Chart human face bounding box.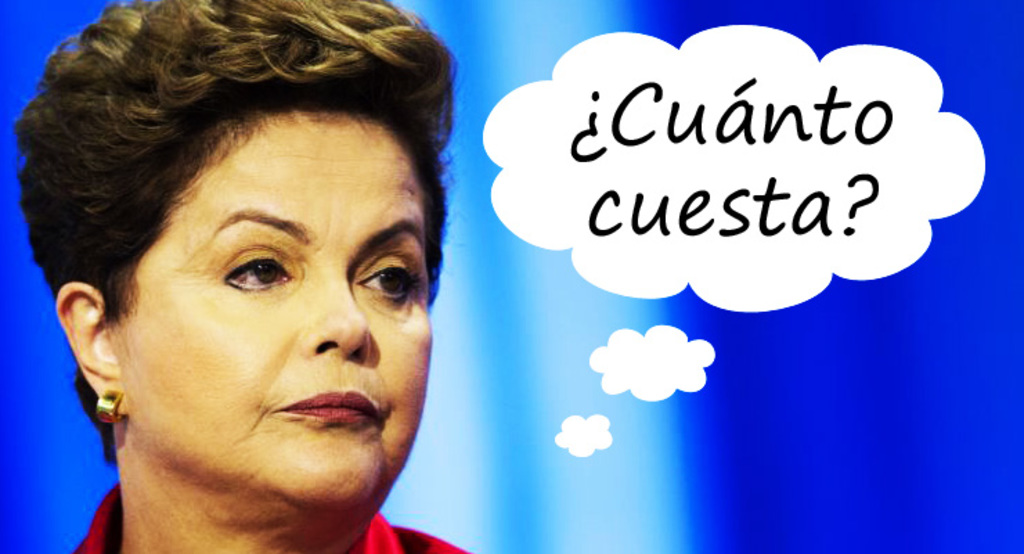
Charted: 123, 104, 430, 492.
